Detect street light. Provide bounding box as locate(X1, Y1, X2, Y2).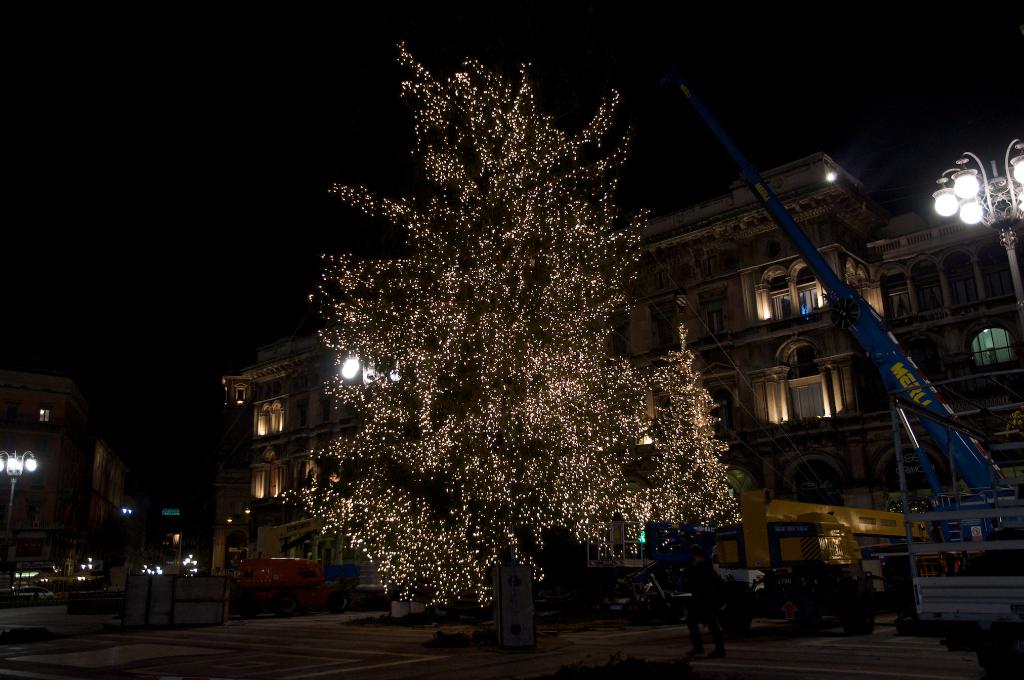
locate(939, 145, 1002, 257).
